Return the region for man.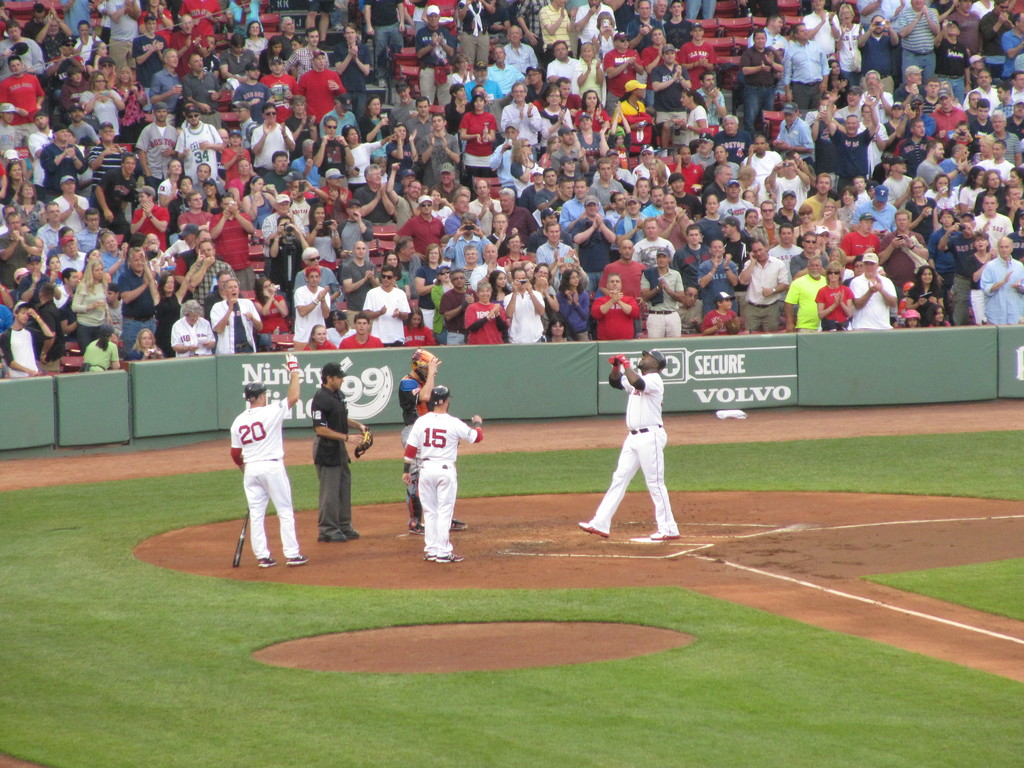
<box>221,33,259,95</box>.
